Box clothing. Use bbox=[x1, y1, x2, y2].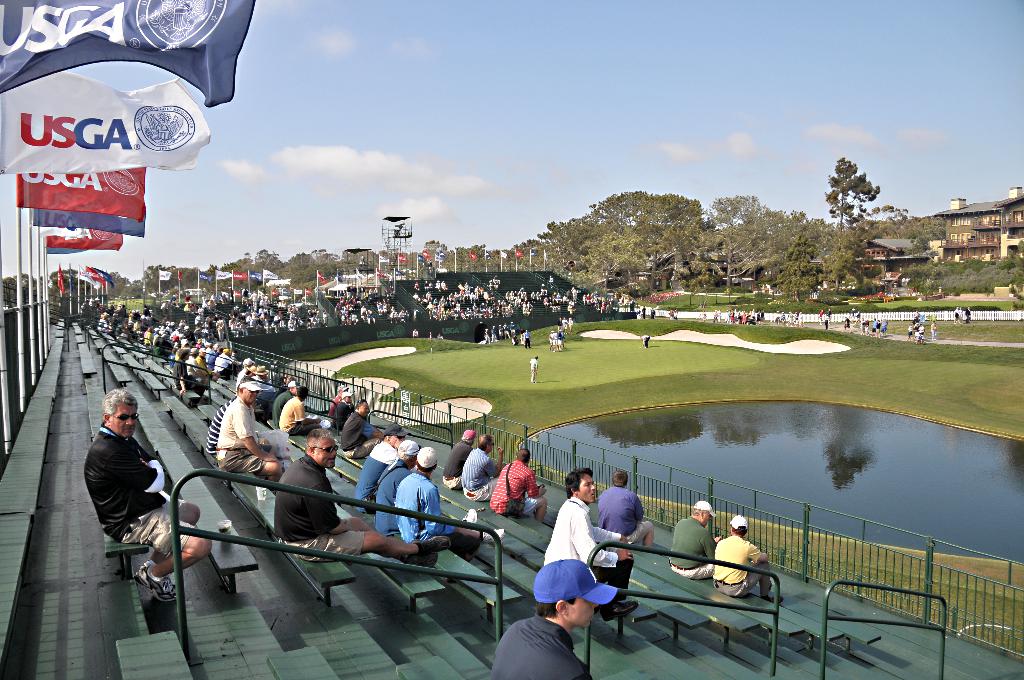
bbox=[330, 398, 346, 428].
